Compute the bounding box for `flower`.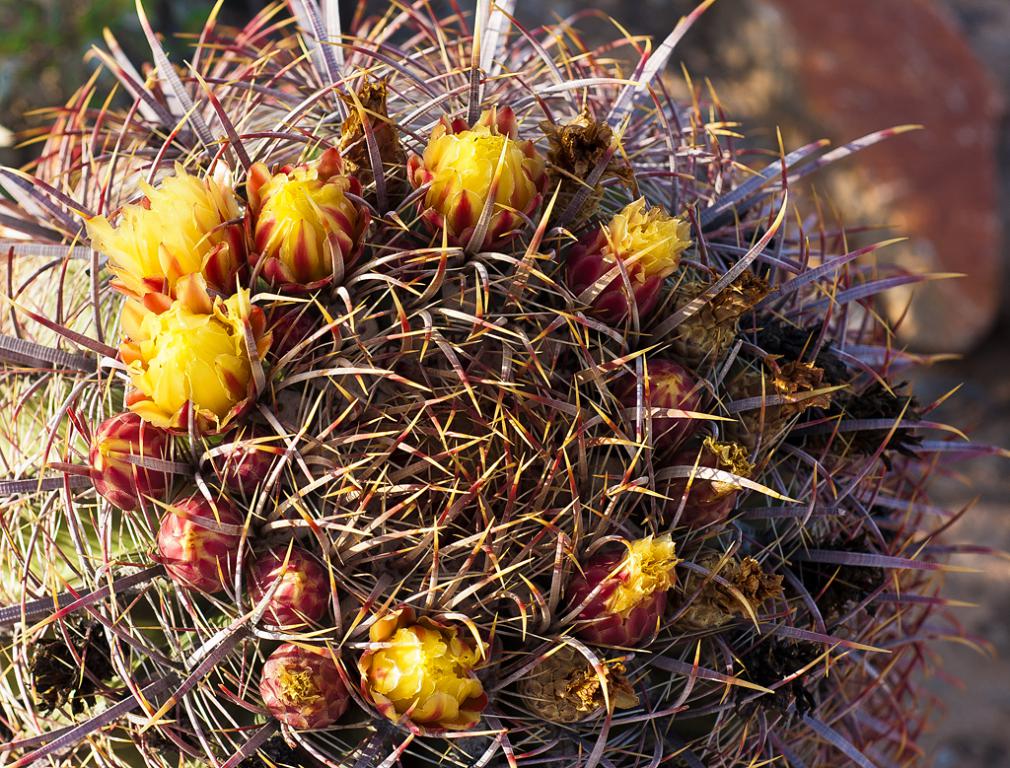
region(146, 494, 245, 597).
